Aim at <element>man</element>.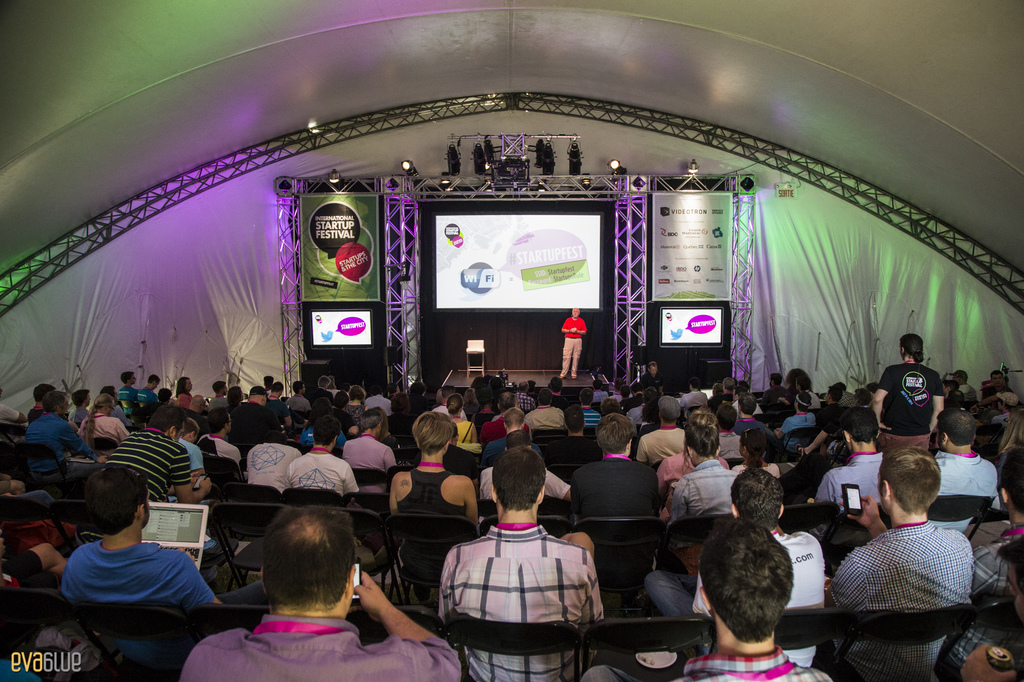
Aimed at (x1=67, y1=466, x2=264, y2=663).
